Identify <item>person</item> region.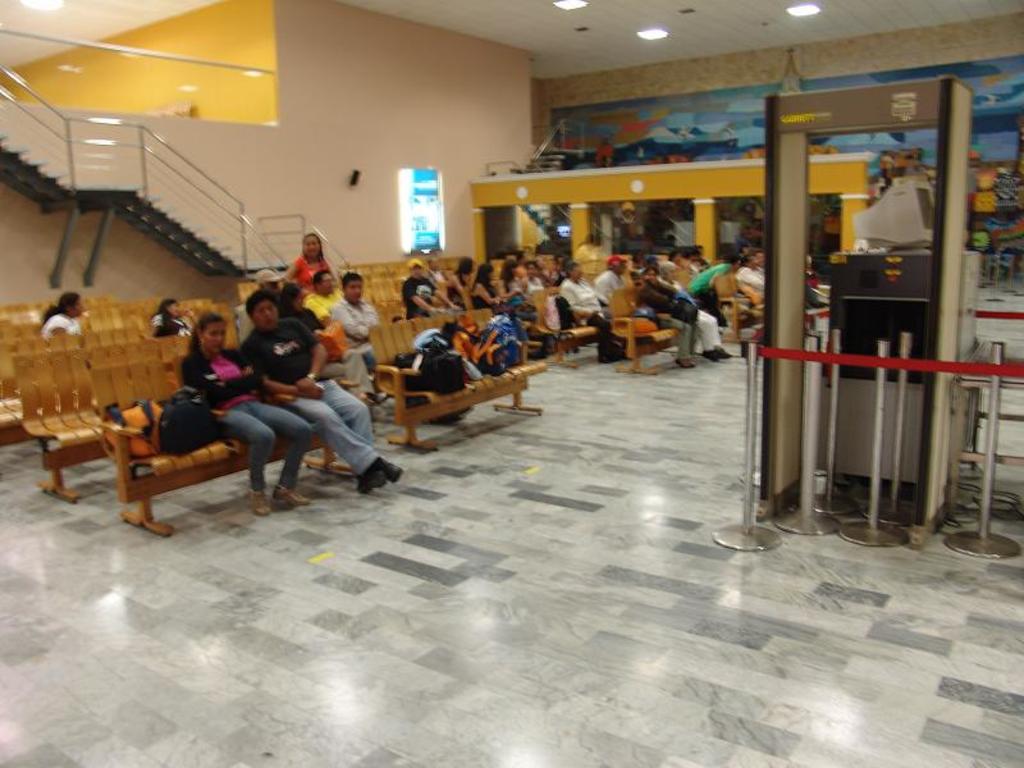
Region: locate(333, 278, 378, 371).
